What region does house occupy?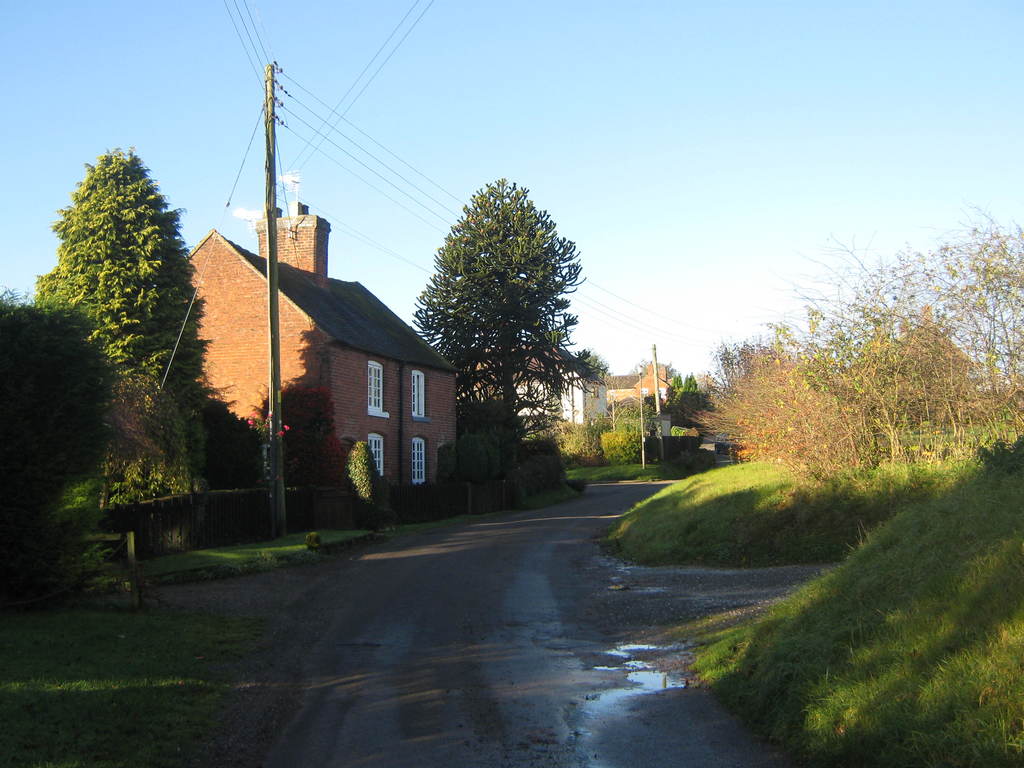
(x1=180, y1=196, x2=461, y2=525).
